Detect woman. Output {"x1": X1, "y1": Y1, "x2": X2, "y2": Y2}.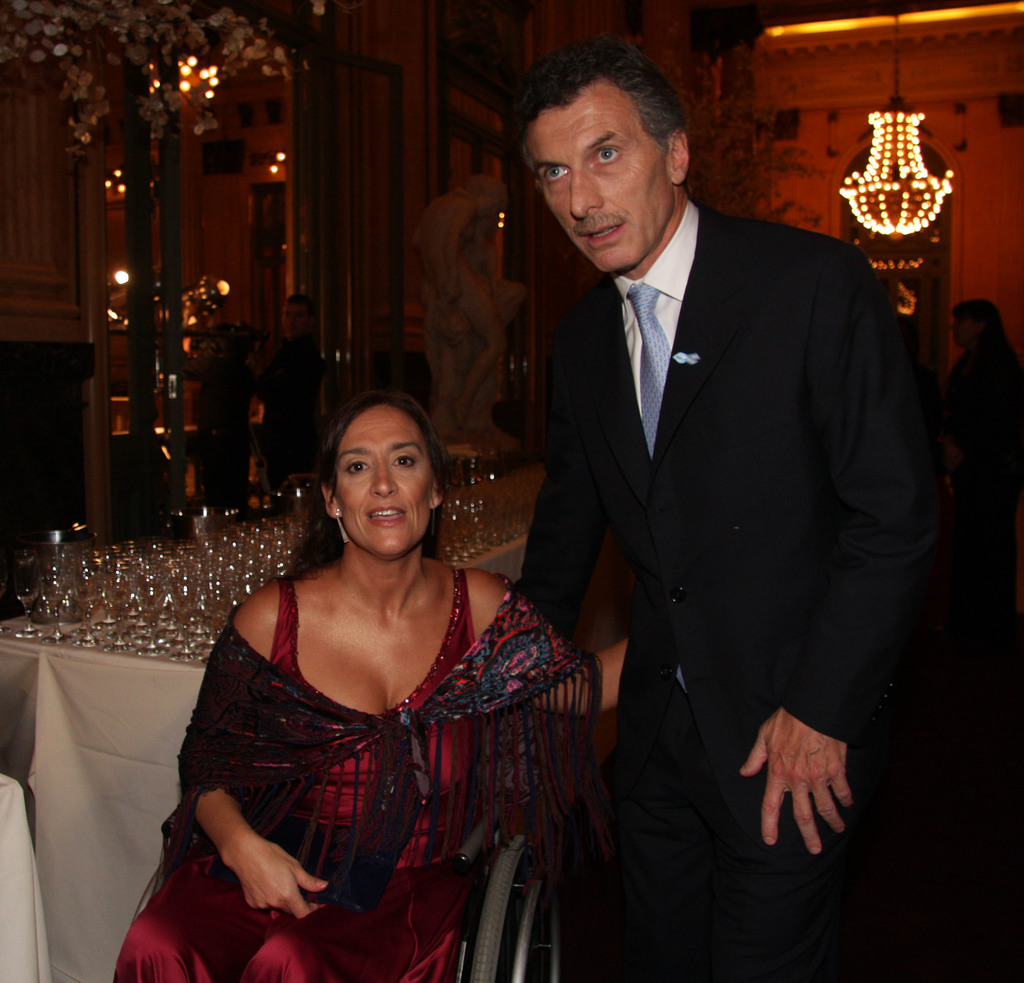
{"x1": 155, "y1": 381, "x2": 586, "y2": 980}.
